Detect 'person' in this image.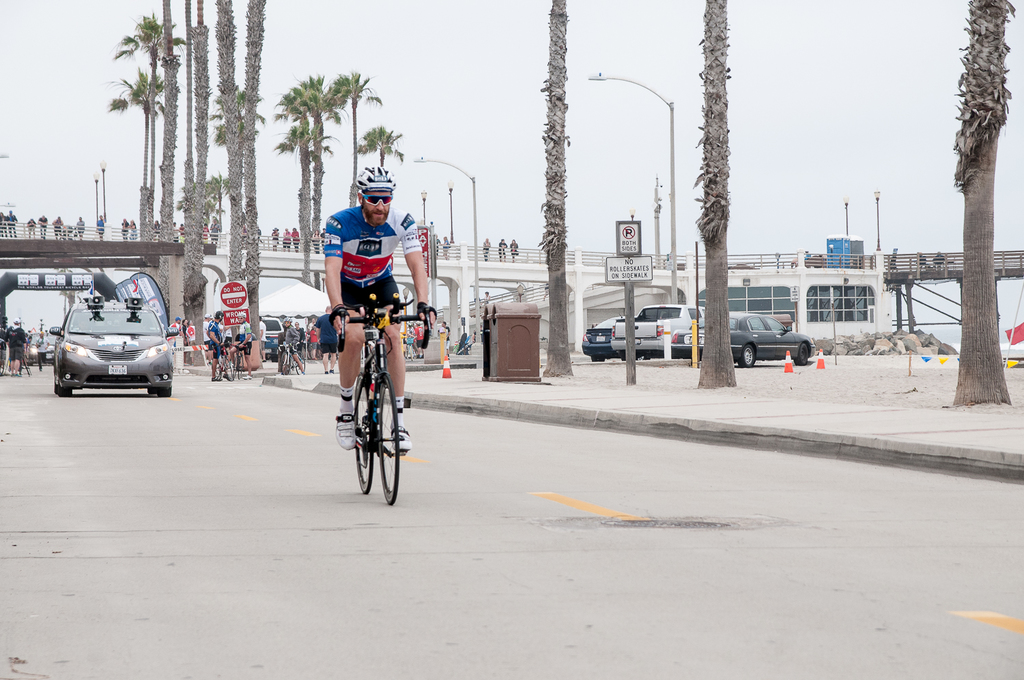
Detection: left=26, top=221, right=38, bottom=239.
